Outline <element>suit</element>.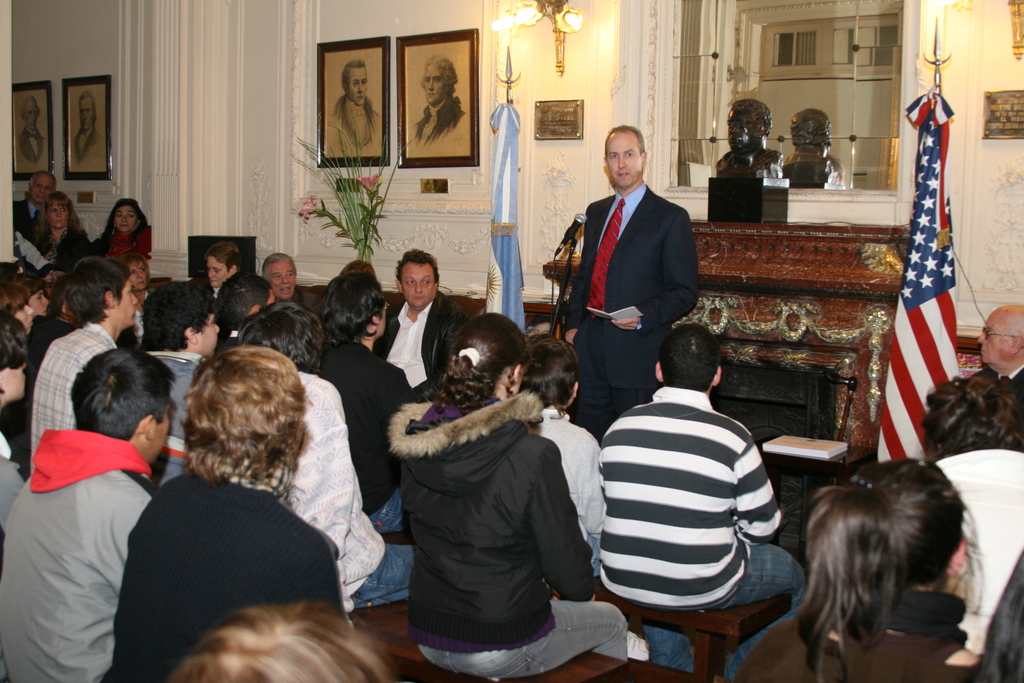
Outline: (x1=19, y1=130, x2=45, y2=163).
